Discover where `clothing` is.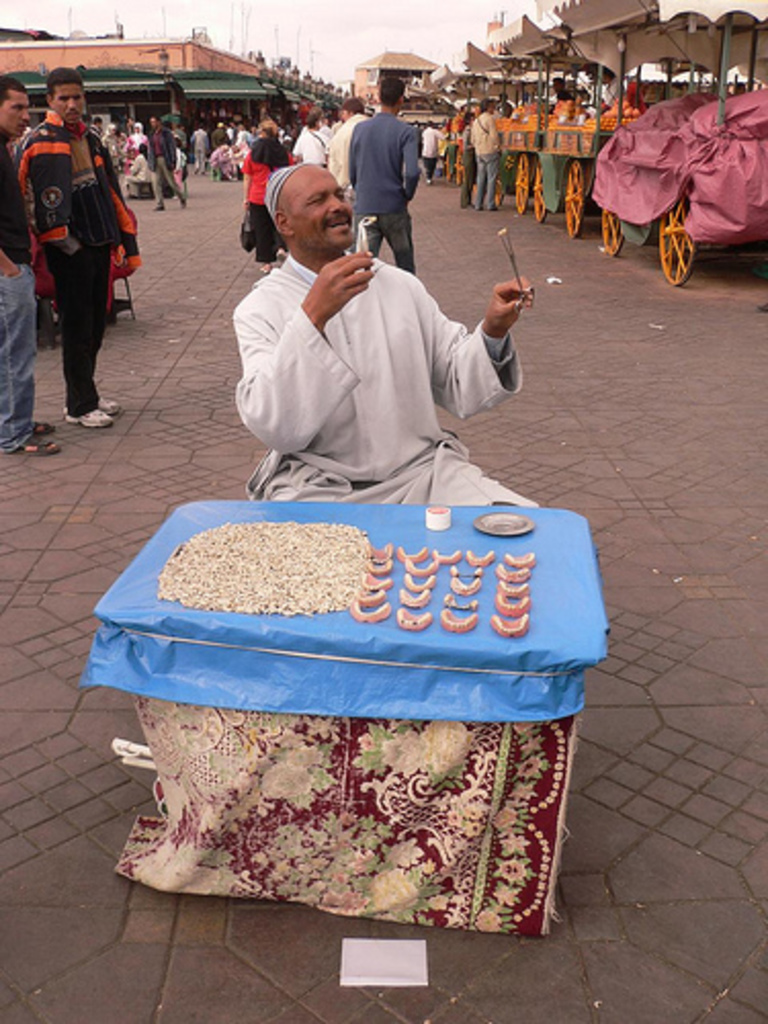
Discovered at region(10, 115, 152, 418).
